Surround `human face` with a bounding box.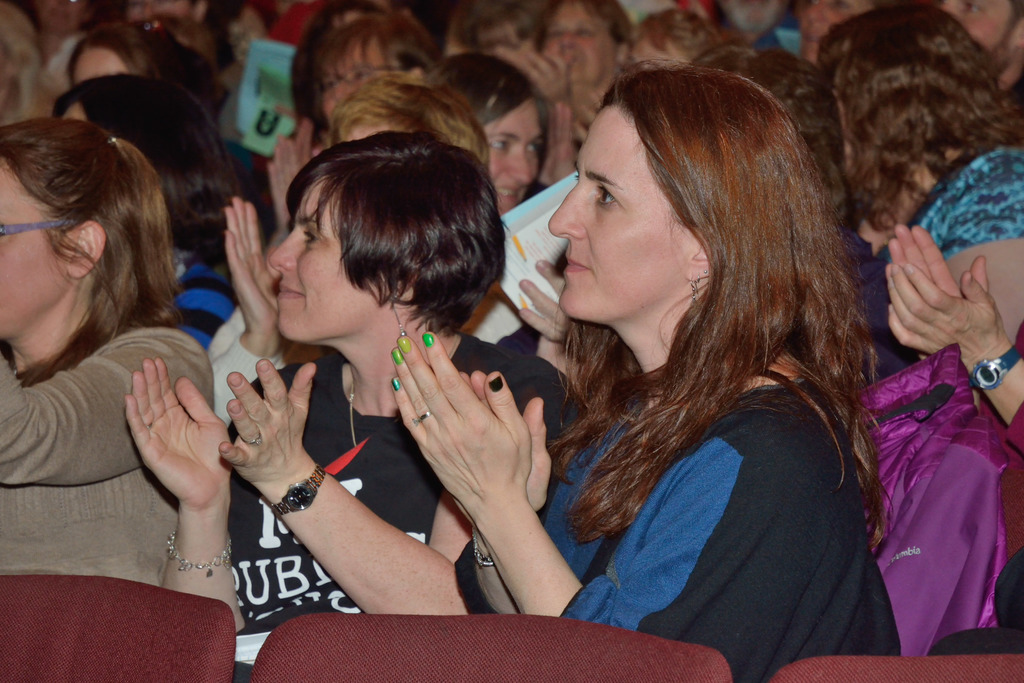
box=[323, 40, 395, 122].
